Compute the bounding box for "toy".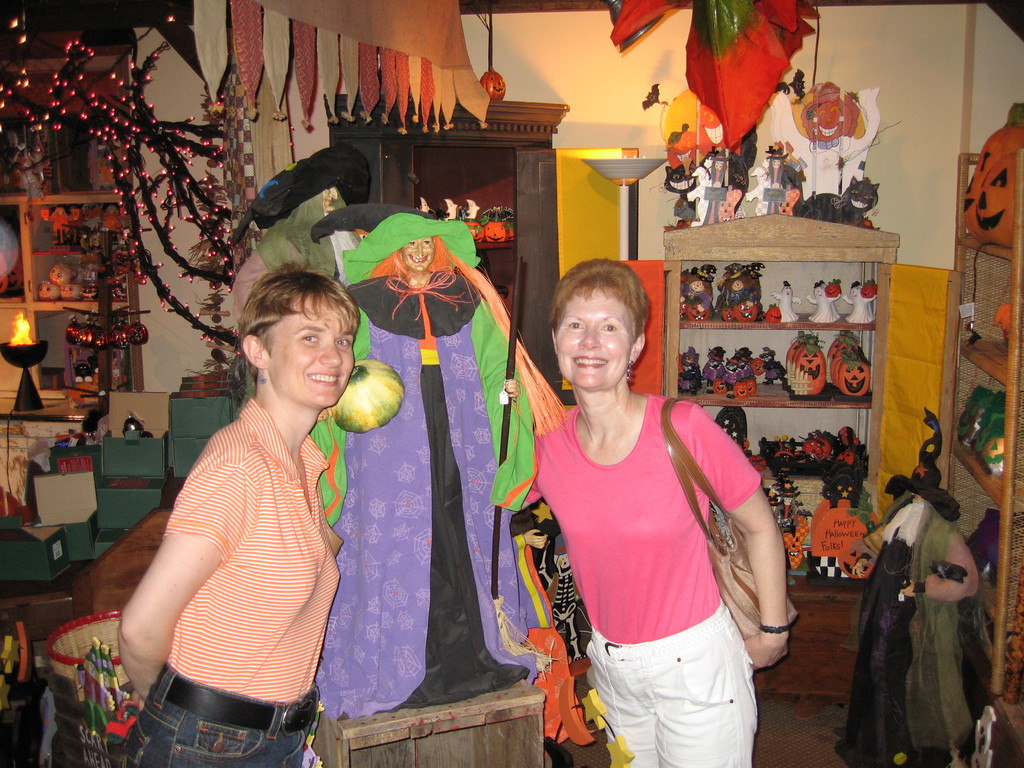
box(39, 207, 76, 255).
